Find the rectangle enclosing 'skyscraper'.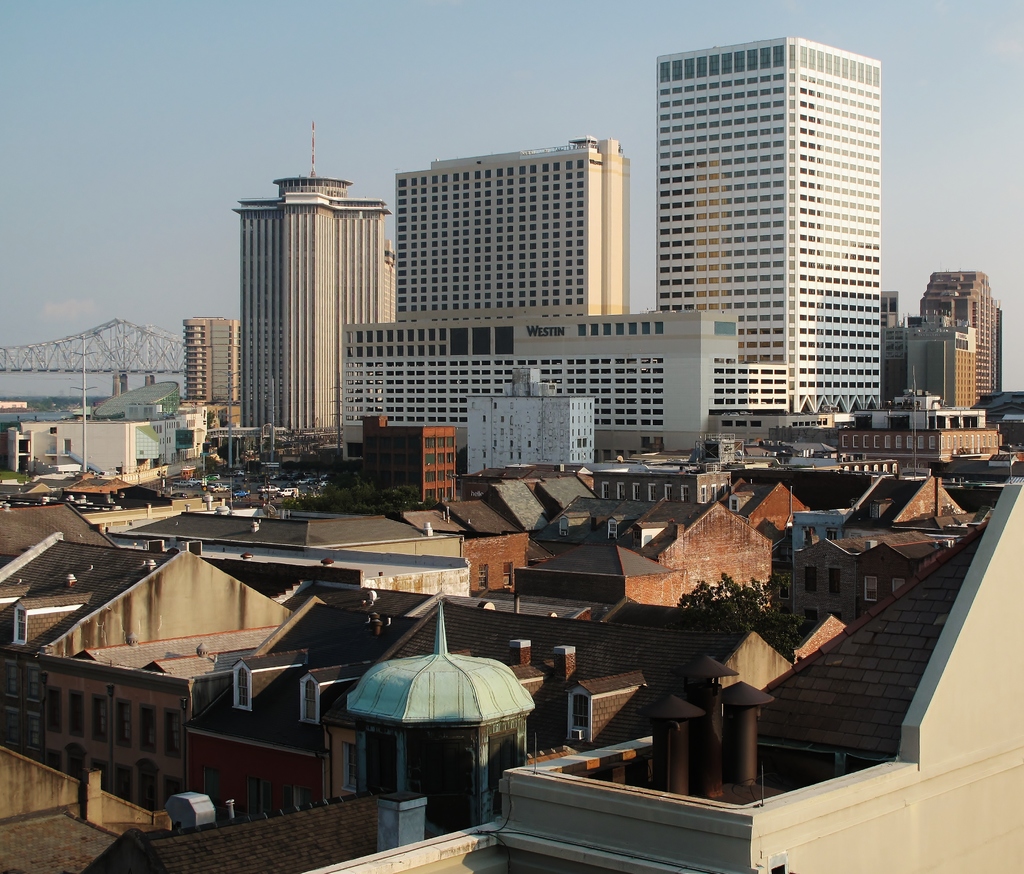
[180,315,239,431].
